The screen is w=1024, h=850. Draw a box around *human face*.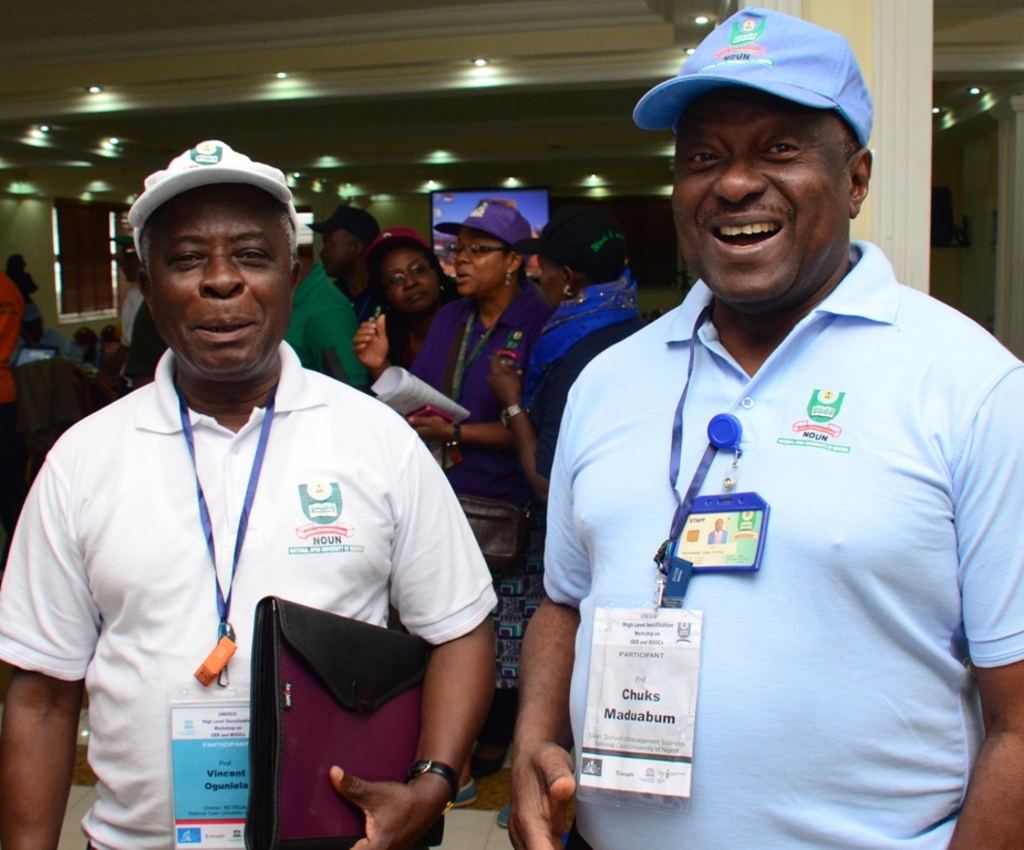
box=[147, 190, 296, 374].
